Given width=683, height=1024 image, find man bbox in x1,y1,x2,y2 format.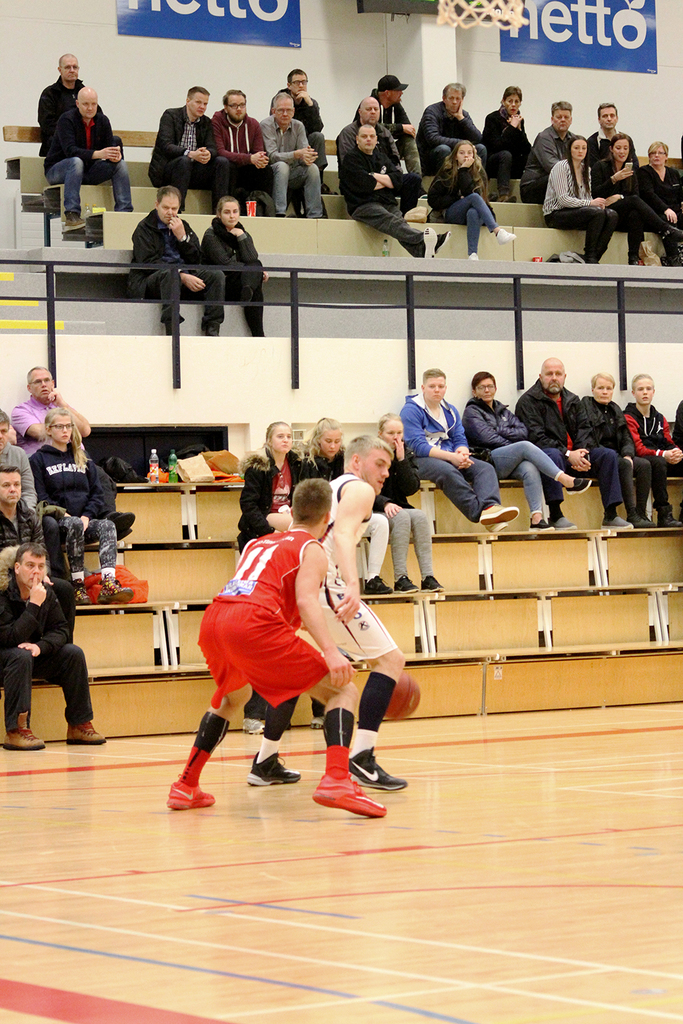
514,354,632,528.
